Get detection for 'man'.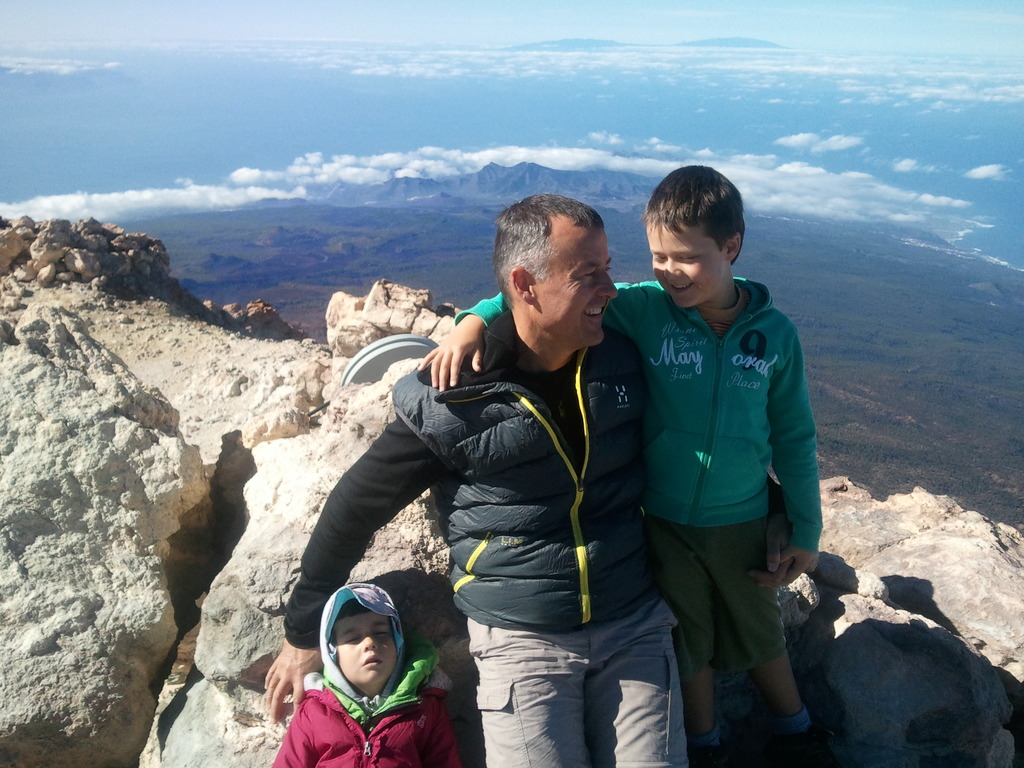
Detection: 263, 186, 797, 767.
